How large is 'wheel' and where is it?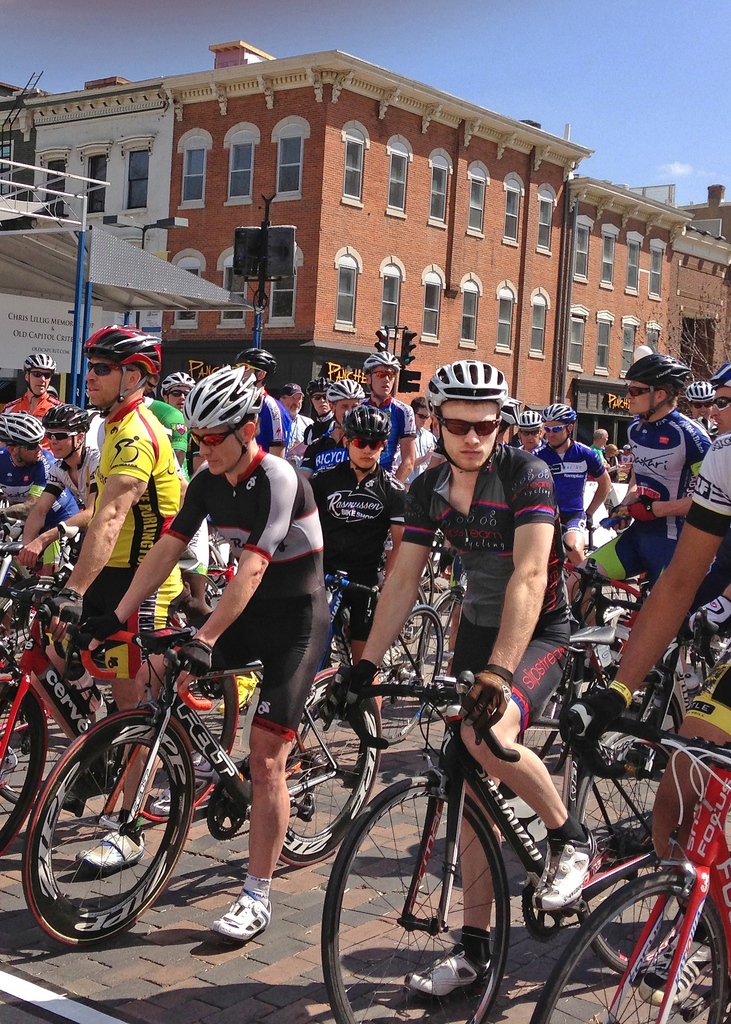
Bounding box: [x1=279, y1=668, x2=382, y2=869].
